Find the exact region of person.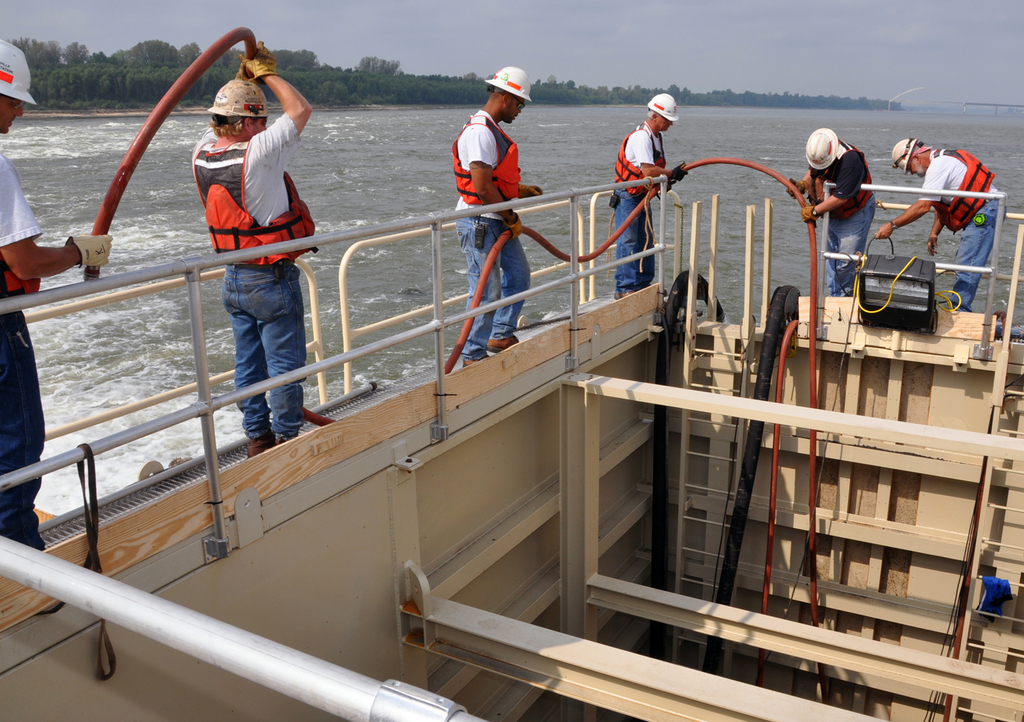
Exact region: region(189, 35, 317, 456).
